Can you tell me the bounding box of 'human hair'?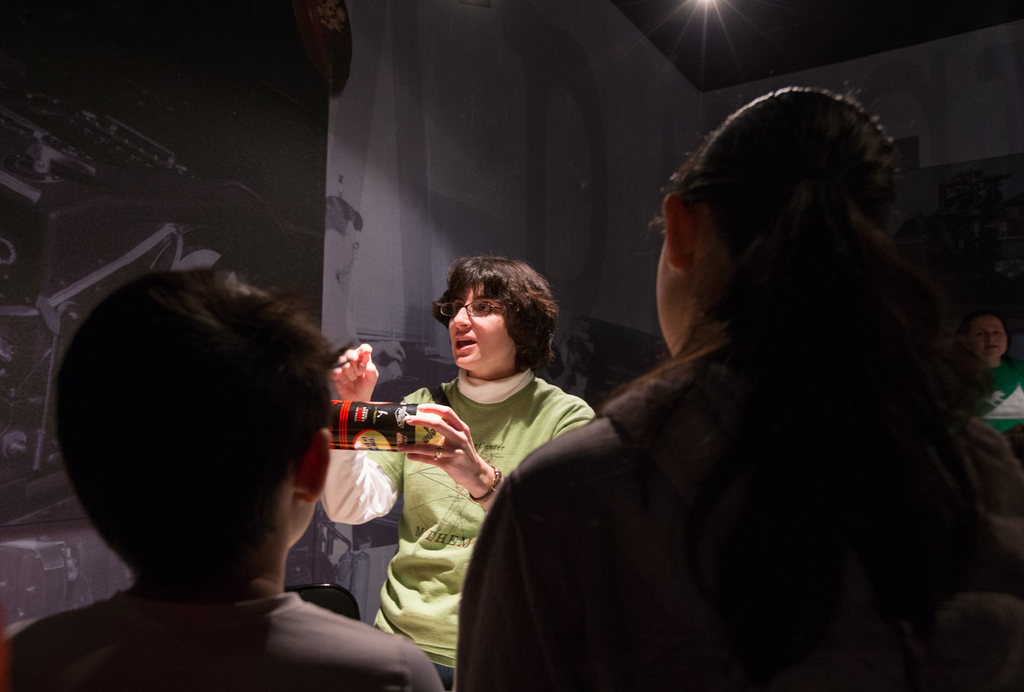
641:83:1005:686.
